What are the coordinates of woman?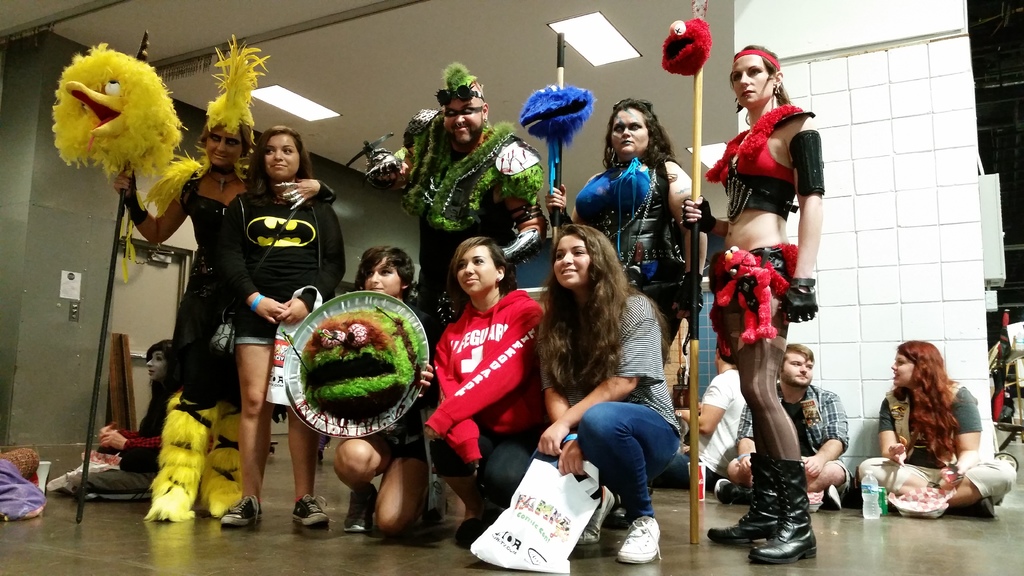
bbox=(536, 223, 679, 565).
